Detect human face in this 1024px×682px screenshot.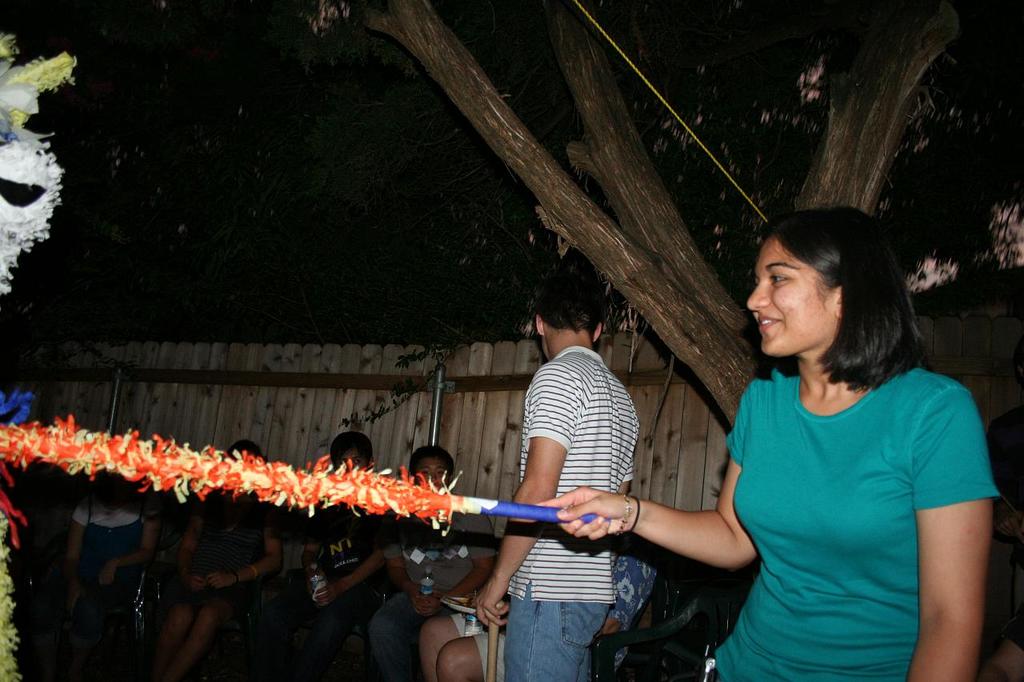
Detection: bbox=(328, 451, 362, 473).
